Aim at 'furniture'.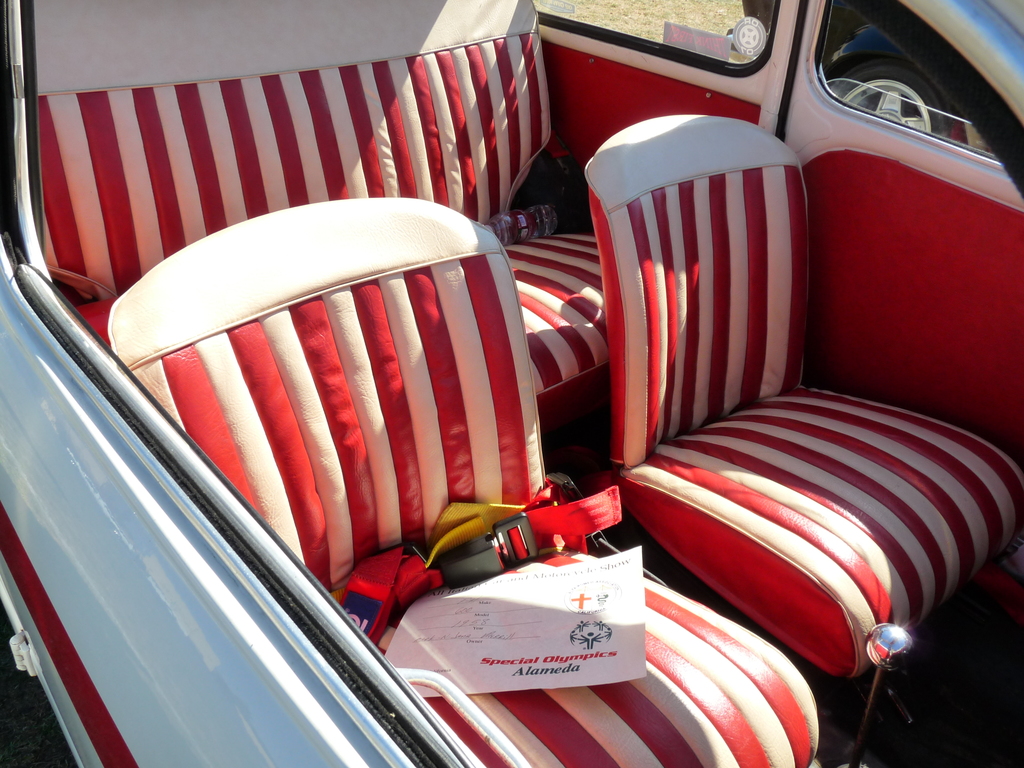
Aimed at <bbox>584, 113, 1021, 676</bbox>.
